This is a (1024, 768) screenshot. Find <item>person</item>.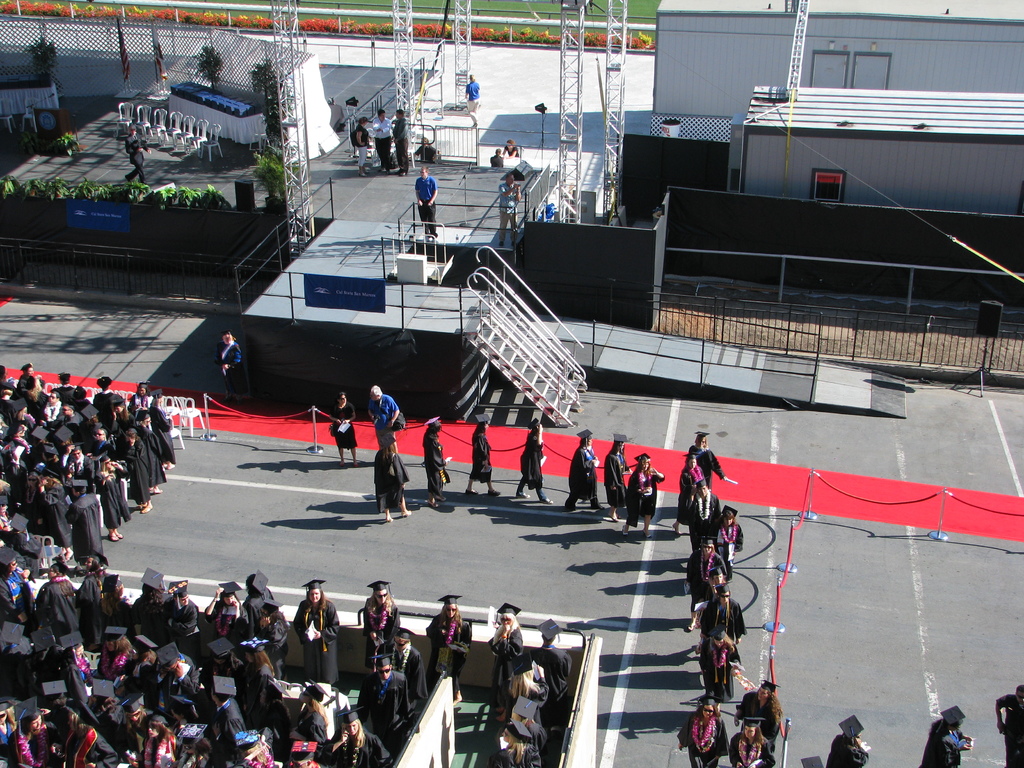
Bounding box: select_region(272, 739, 337, 767).
